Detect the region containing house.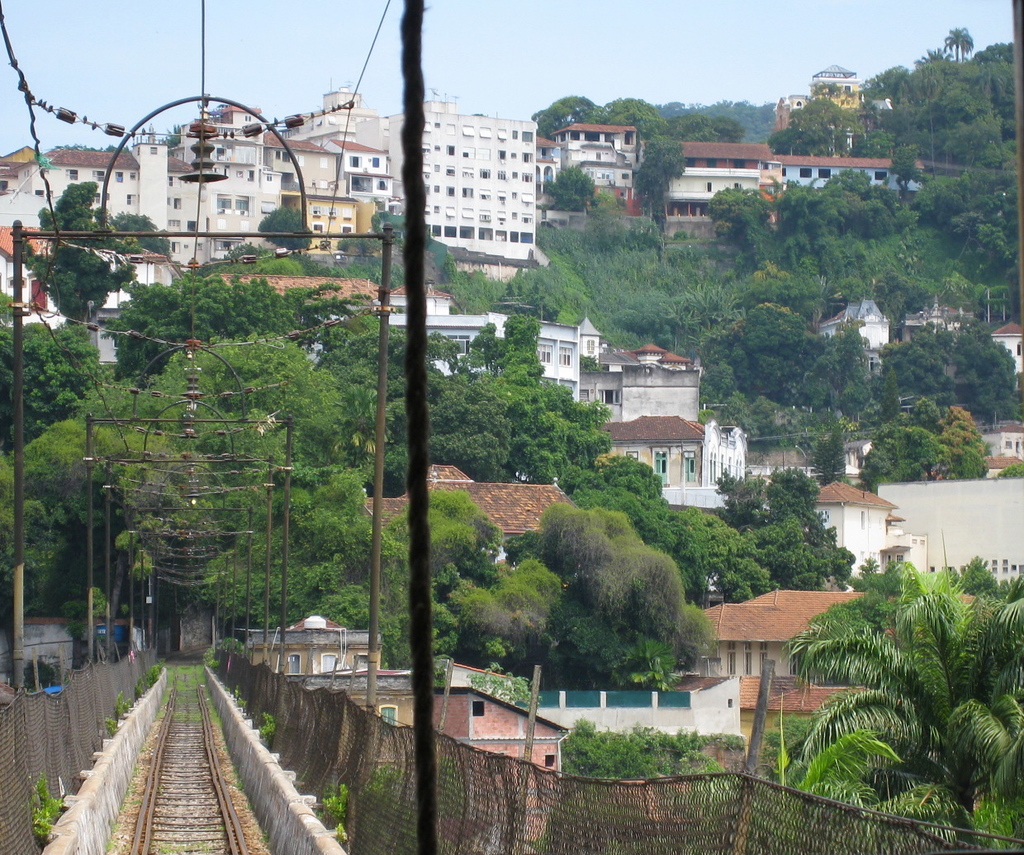
268,614,367,675.
